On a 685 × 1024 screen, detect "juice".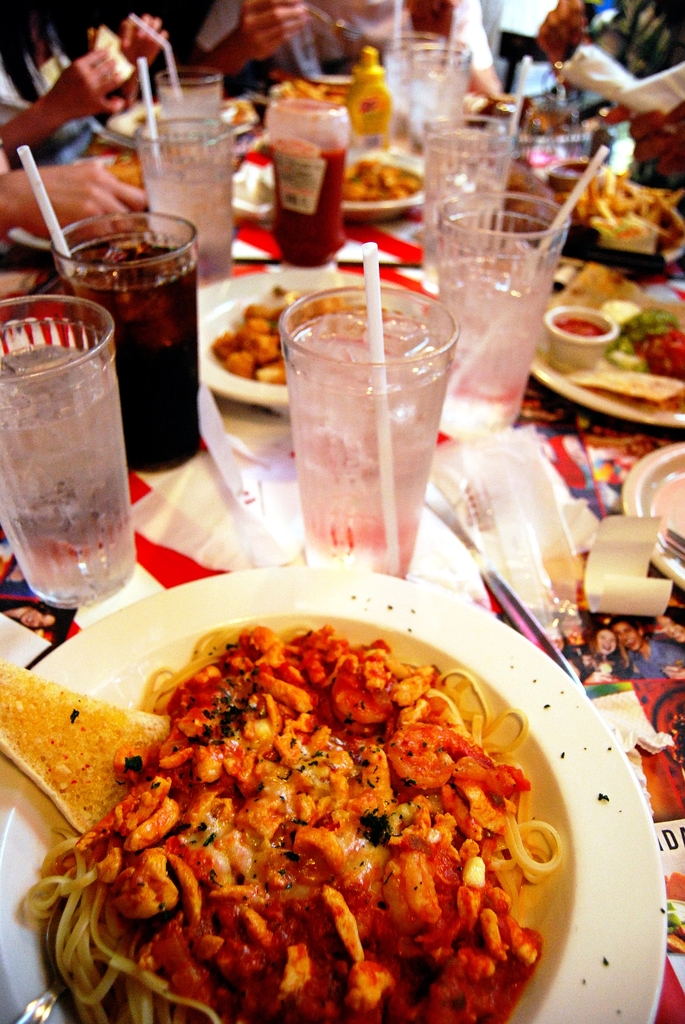
BBox(158, 84, 223, 120).
